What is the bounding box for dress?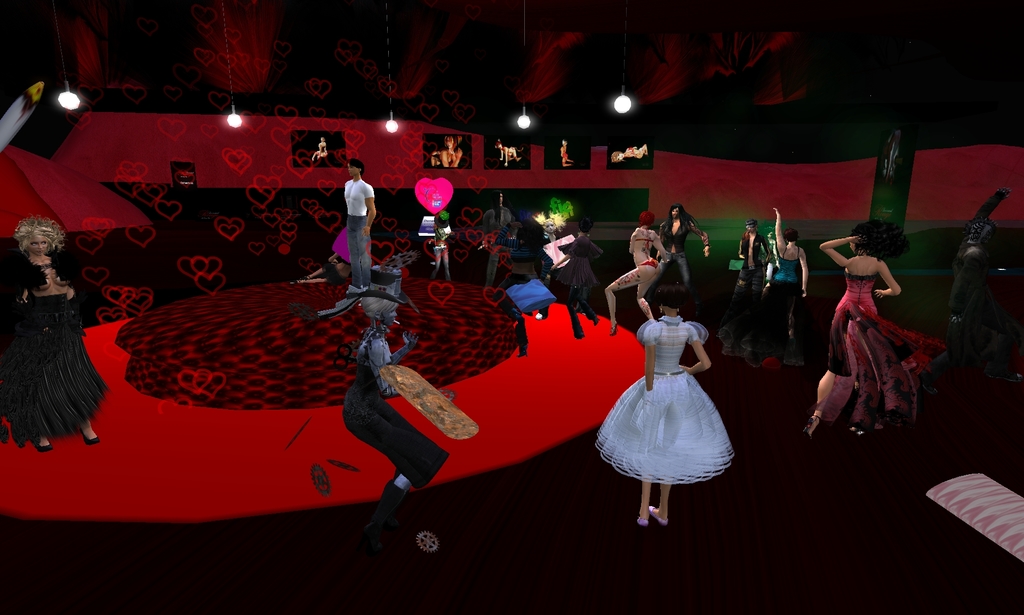
bbox=[812, 270, 943, 438].
